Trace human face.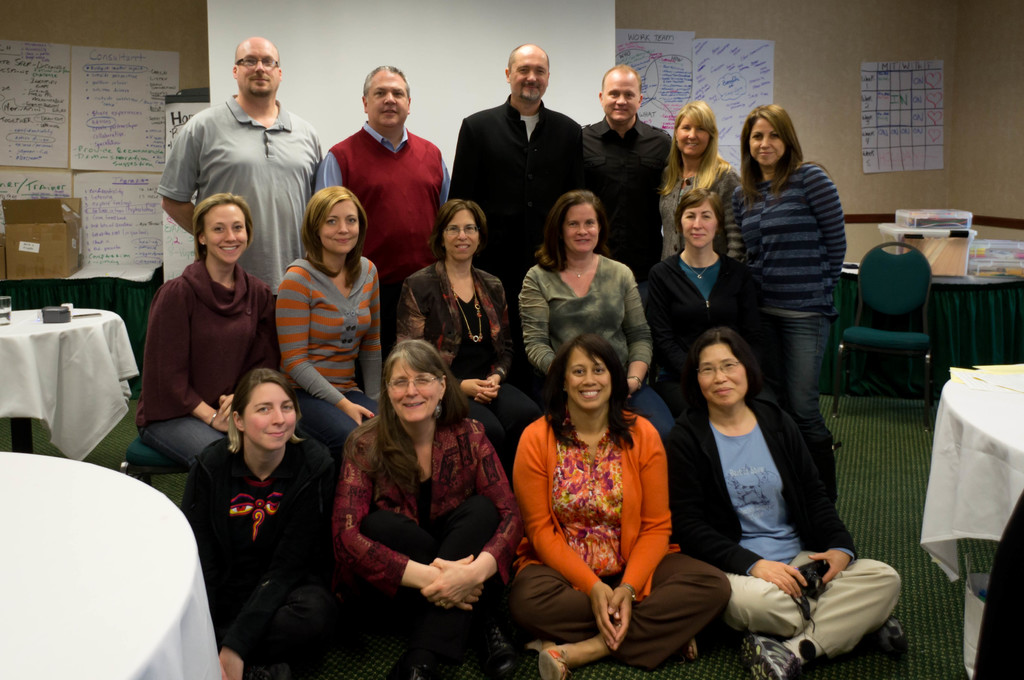
Traced to 565,203,599,253.
